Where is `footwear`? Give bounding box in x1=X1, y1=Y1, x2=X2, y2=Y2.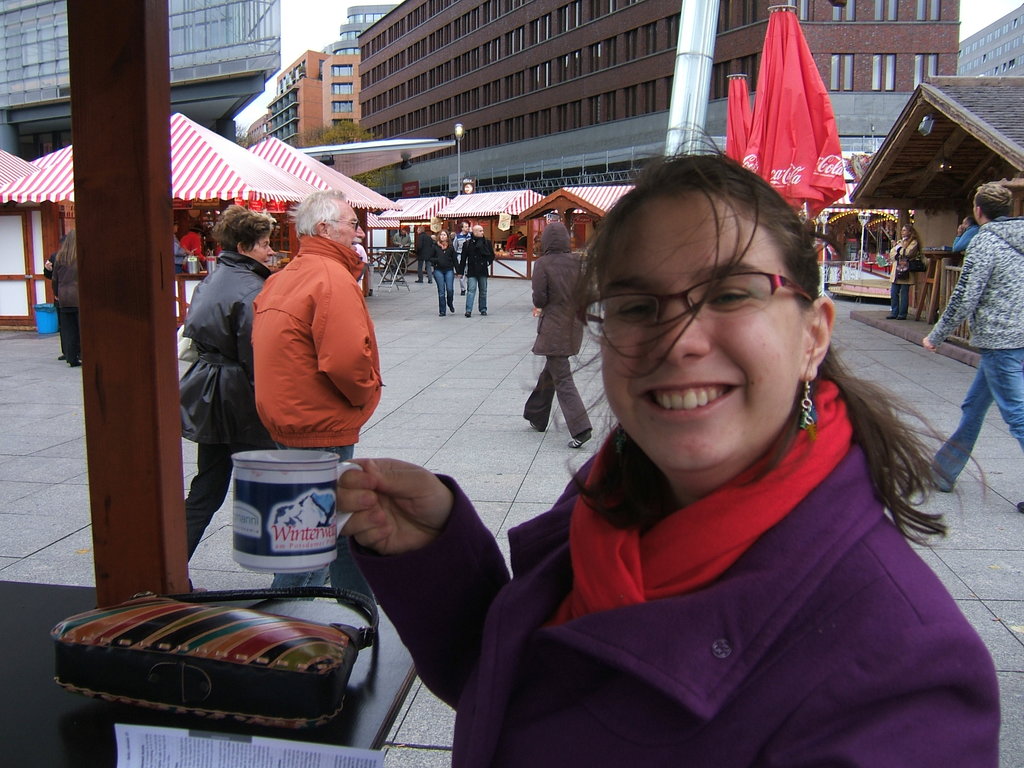
x1=901, y1=307, x2=911, y2=321.
